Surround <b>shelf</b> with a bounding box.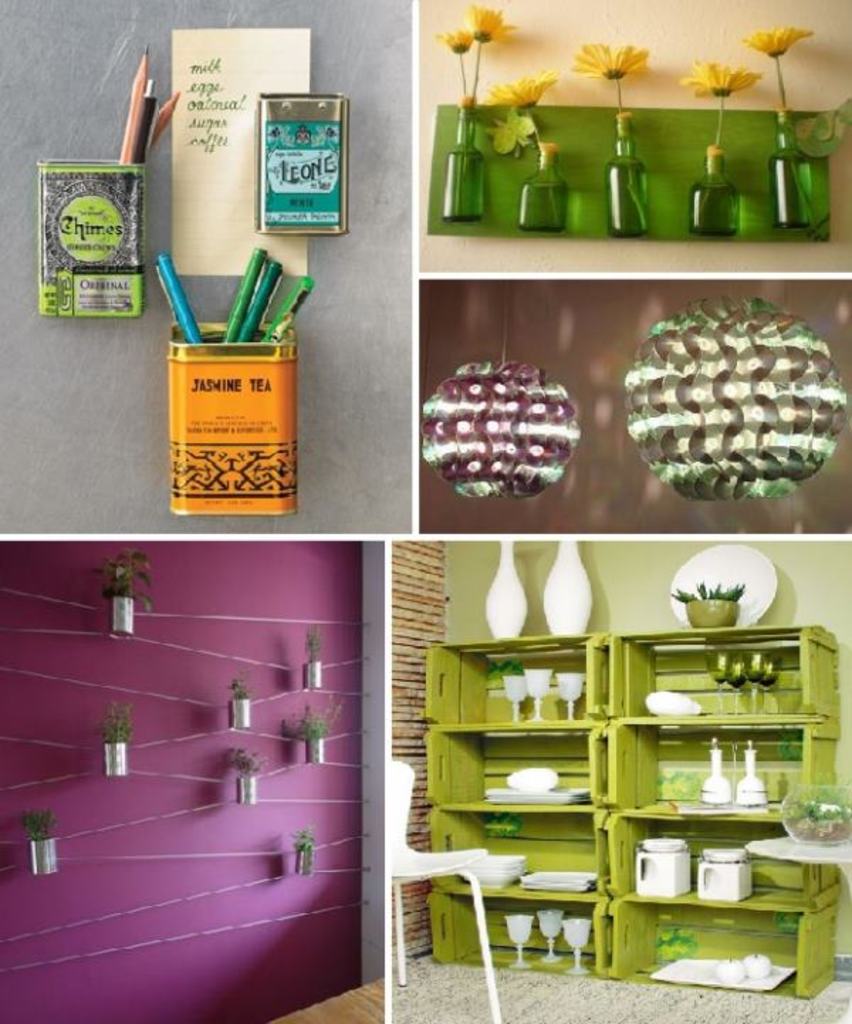
<box>601,726,846,797</box>.
